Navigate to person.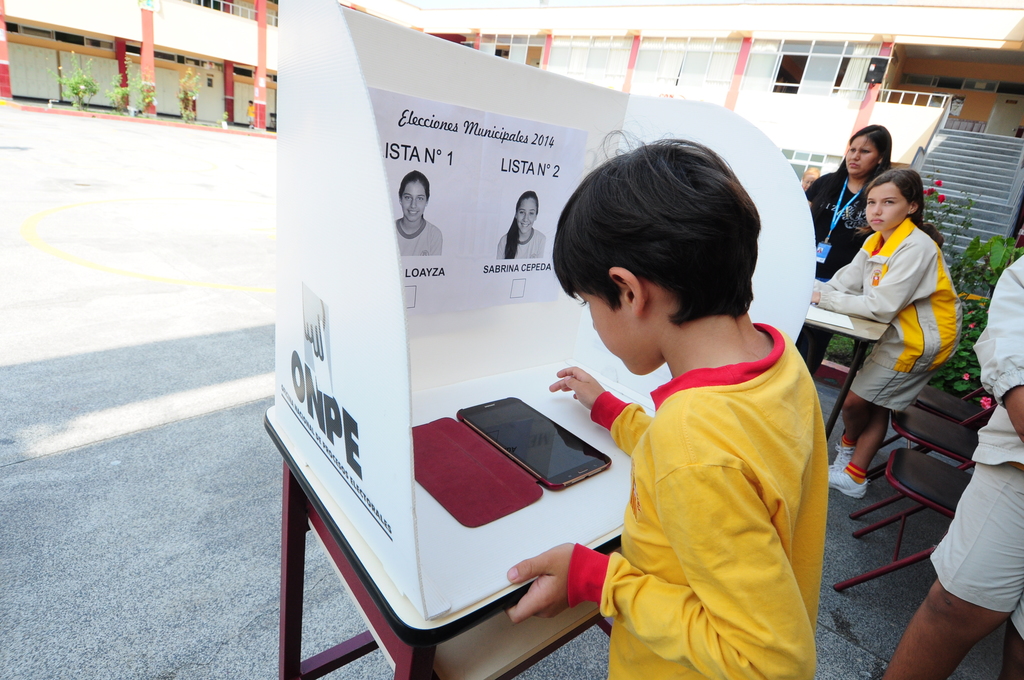
Navigation target: <region>808, 167, 963, 501</region>.
